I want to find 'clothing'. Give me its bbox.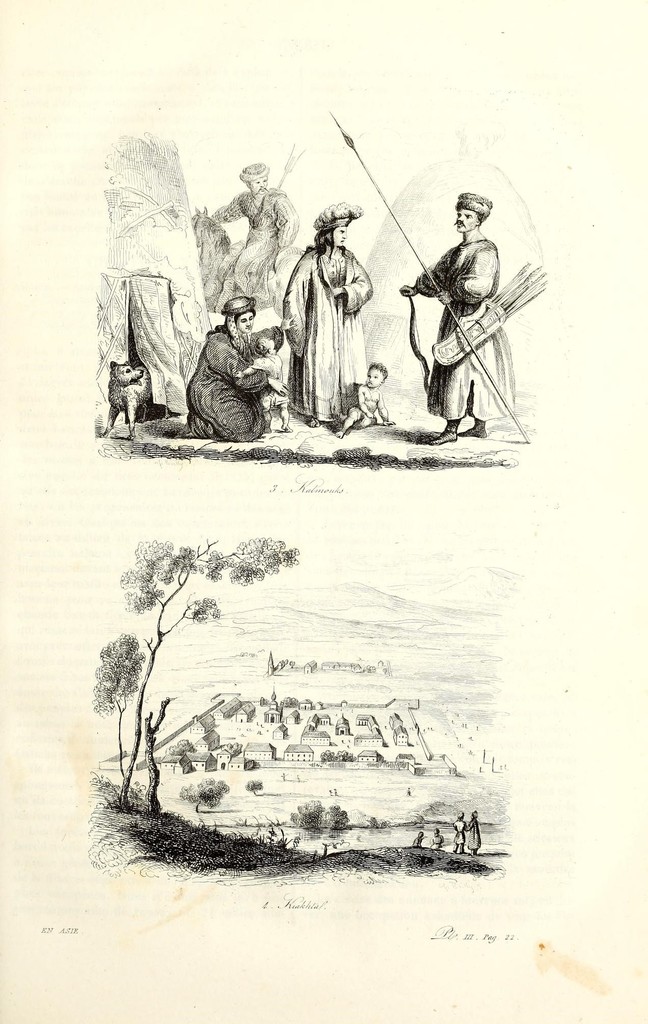
pyautogui.locateOnScreen(412, 246, 508, 423).
